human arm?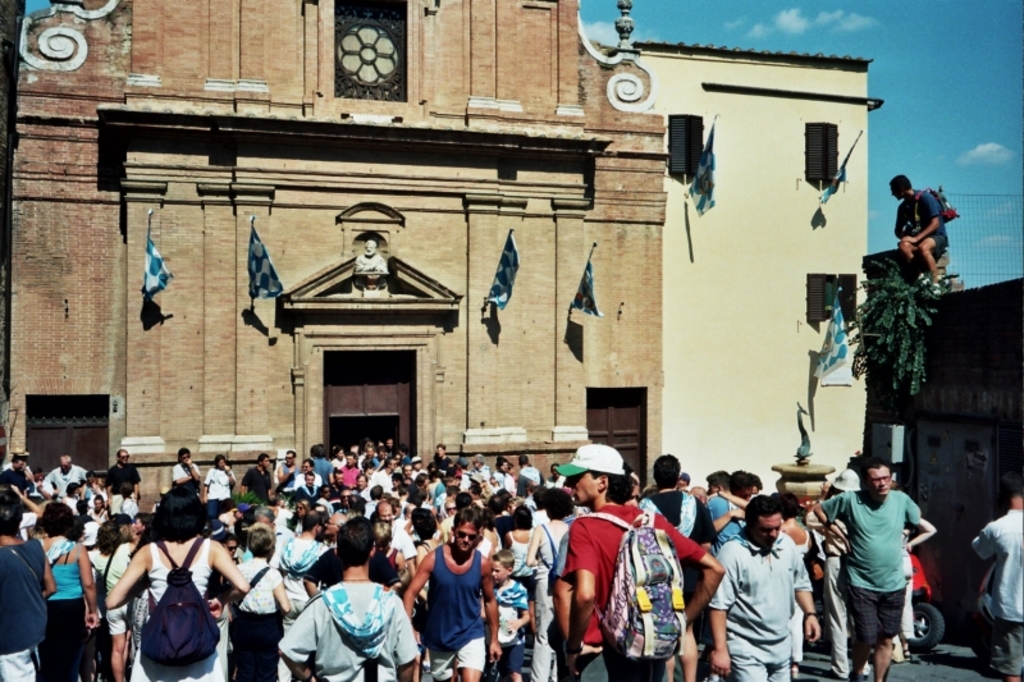
[134,466,142,499]
